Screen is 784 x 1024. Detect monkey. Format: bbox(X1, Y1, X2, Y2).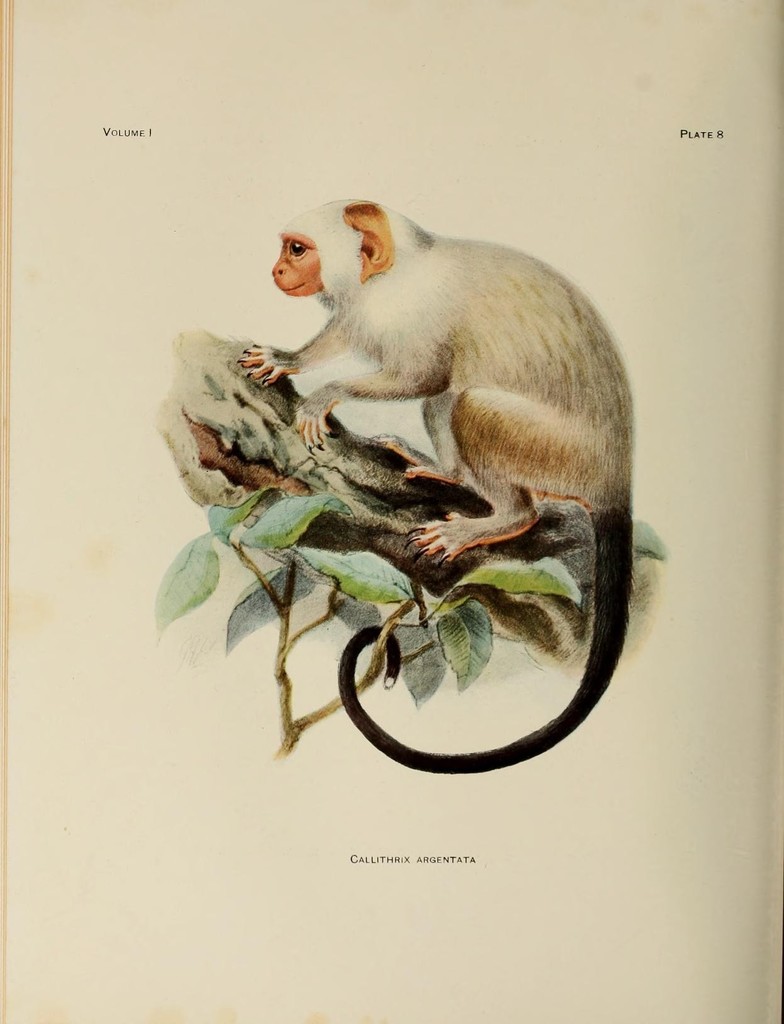
bbox(244, 207, 637, 704).
